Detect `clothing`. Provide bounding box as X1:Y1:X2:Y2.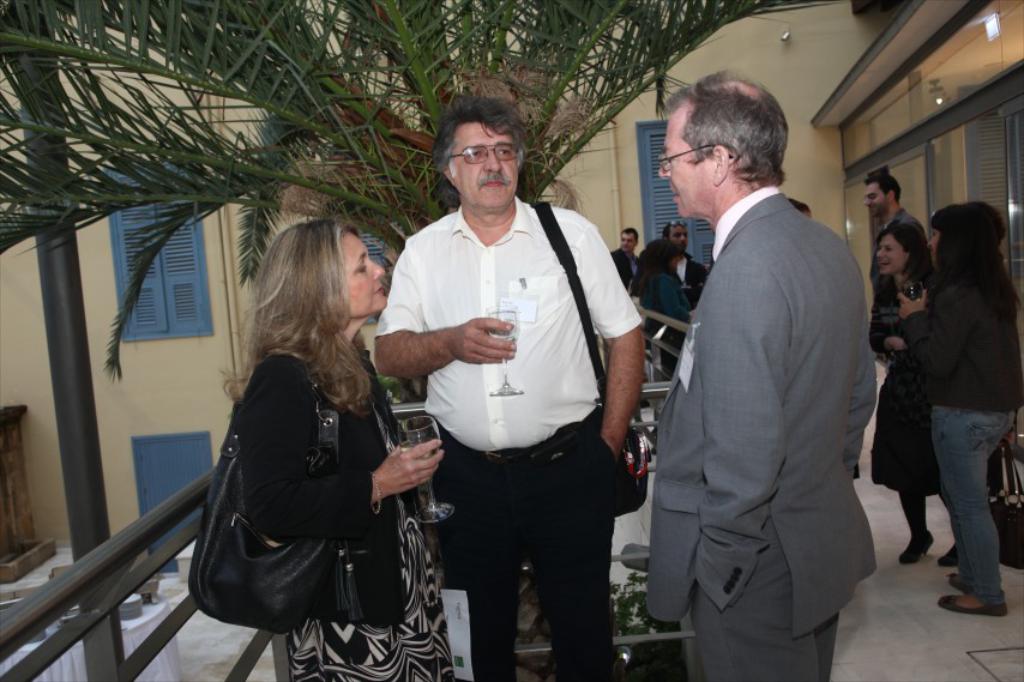
377:194:641:681.
